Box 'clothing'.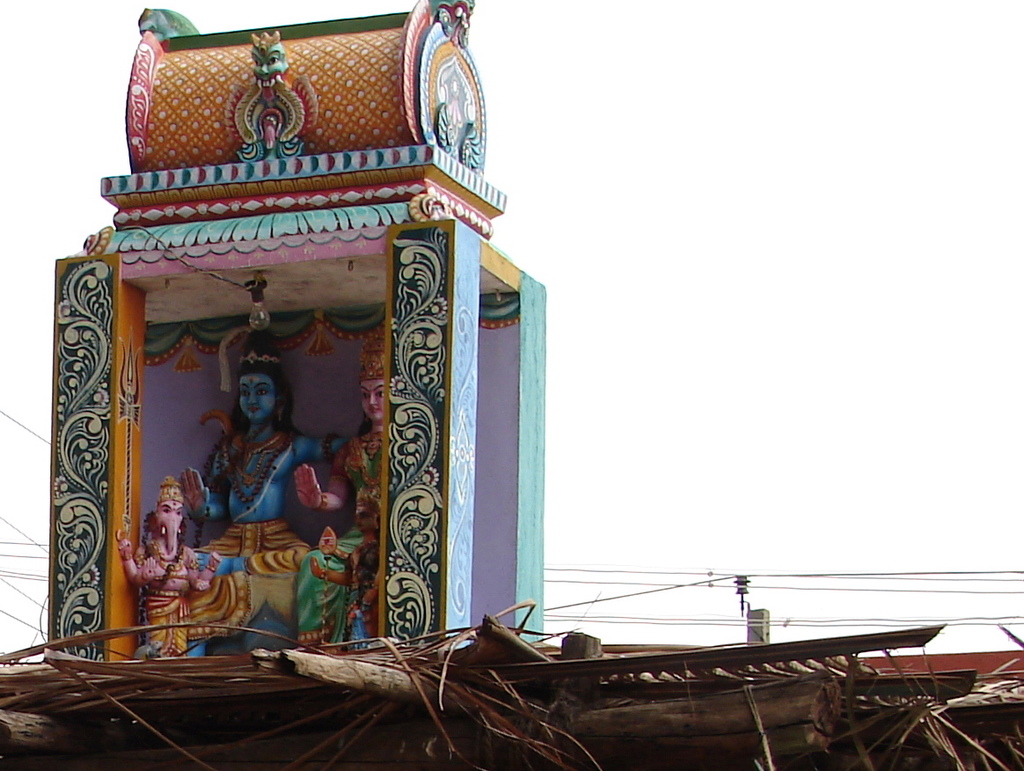
bbox=(296, 434, 384, 646).
